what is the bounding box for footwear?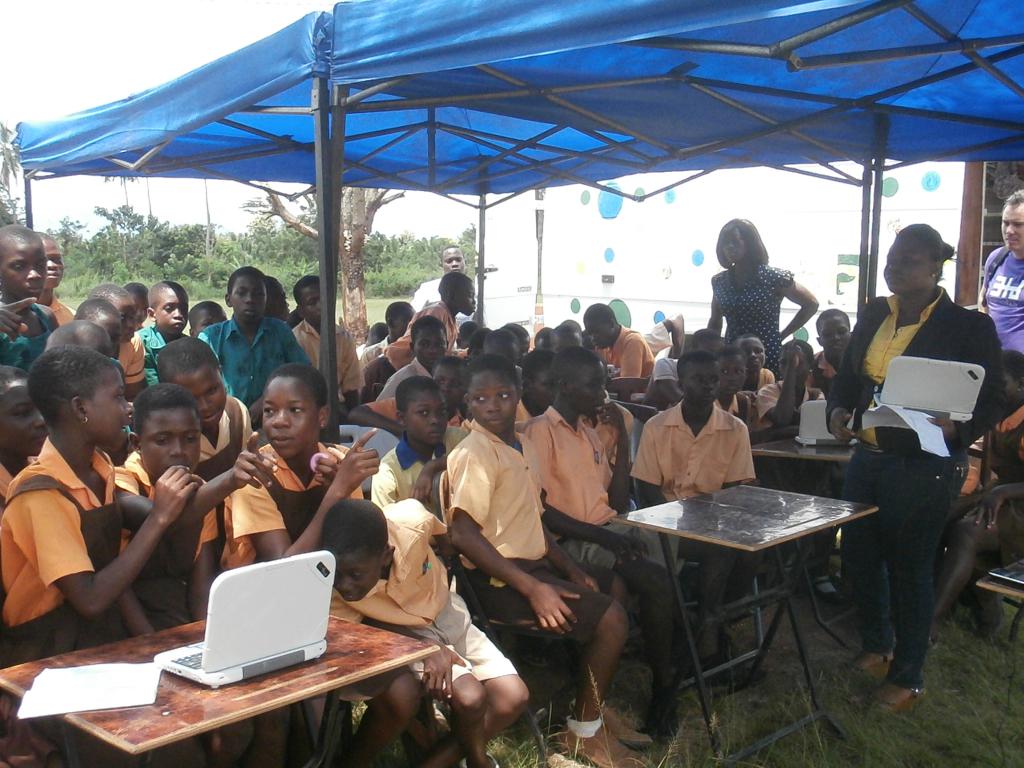
962,585,1007,639.
